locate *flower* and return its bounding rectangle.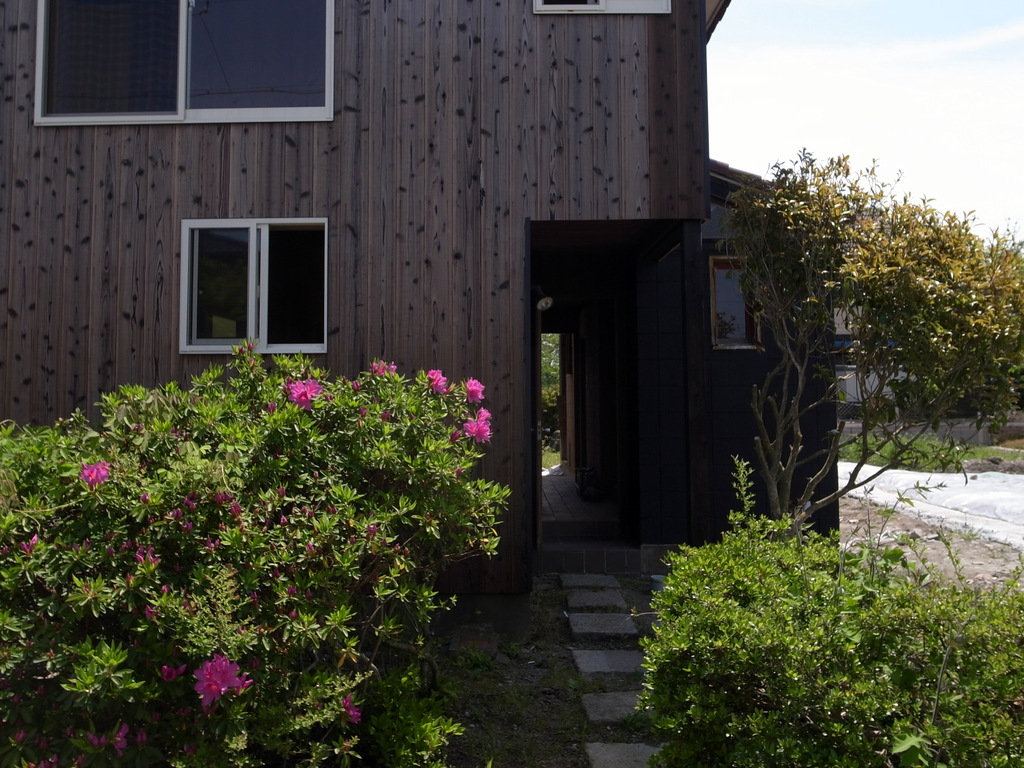
0 545 12 560.
